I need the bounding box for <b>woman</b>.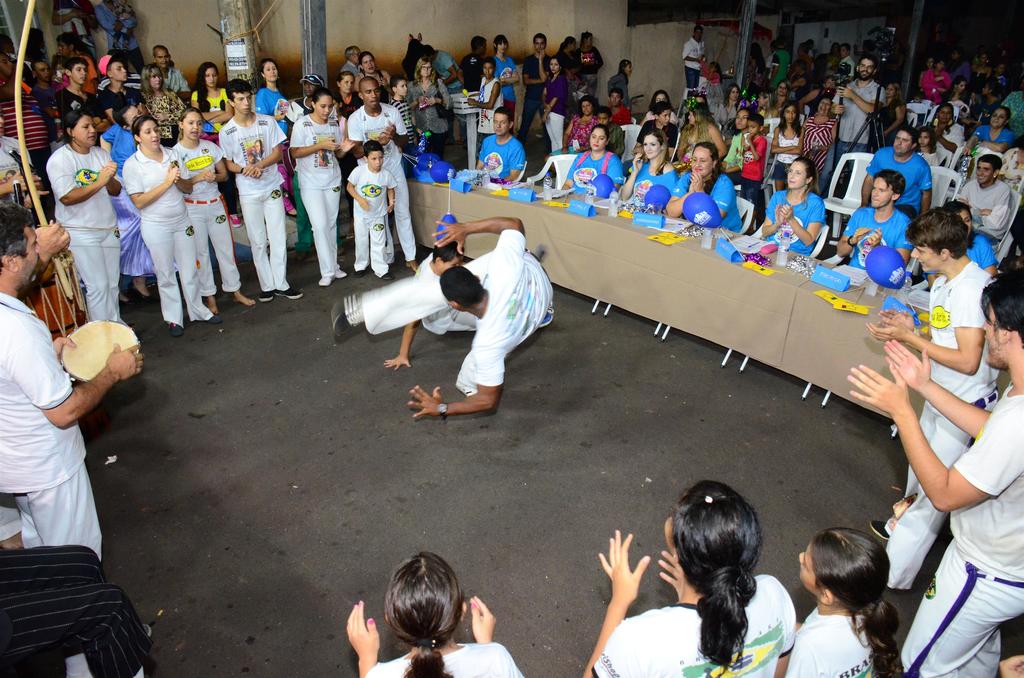
Here it is: 881/81/907/150.
